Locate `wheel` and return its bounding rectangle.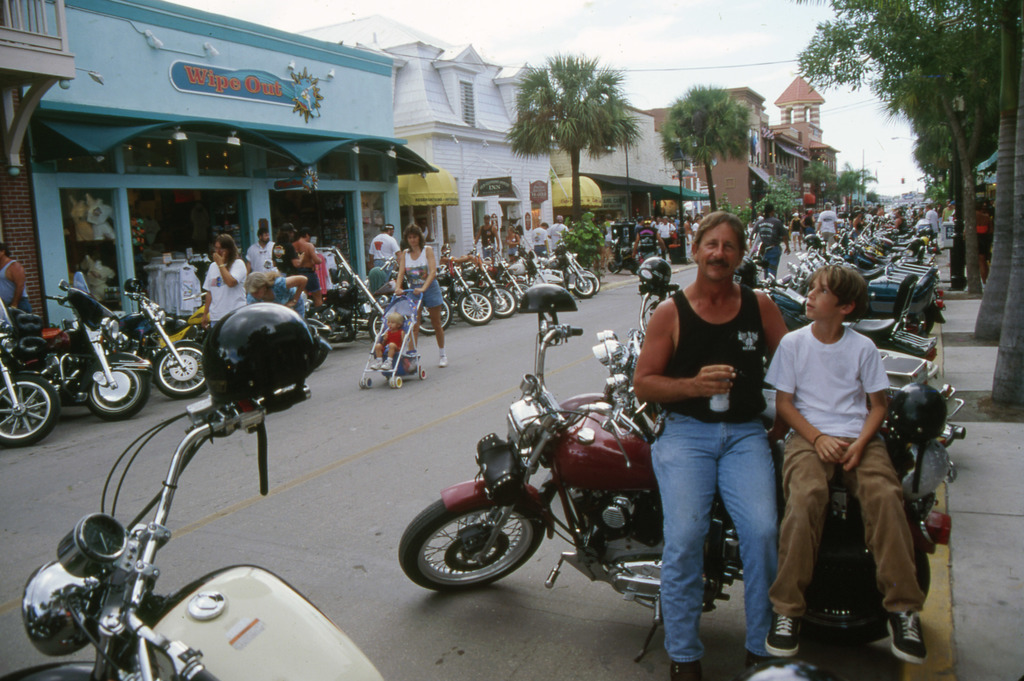
403/503/543/598.
